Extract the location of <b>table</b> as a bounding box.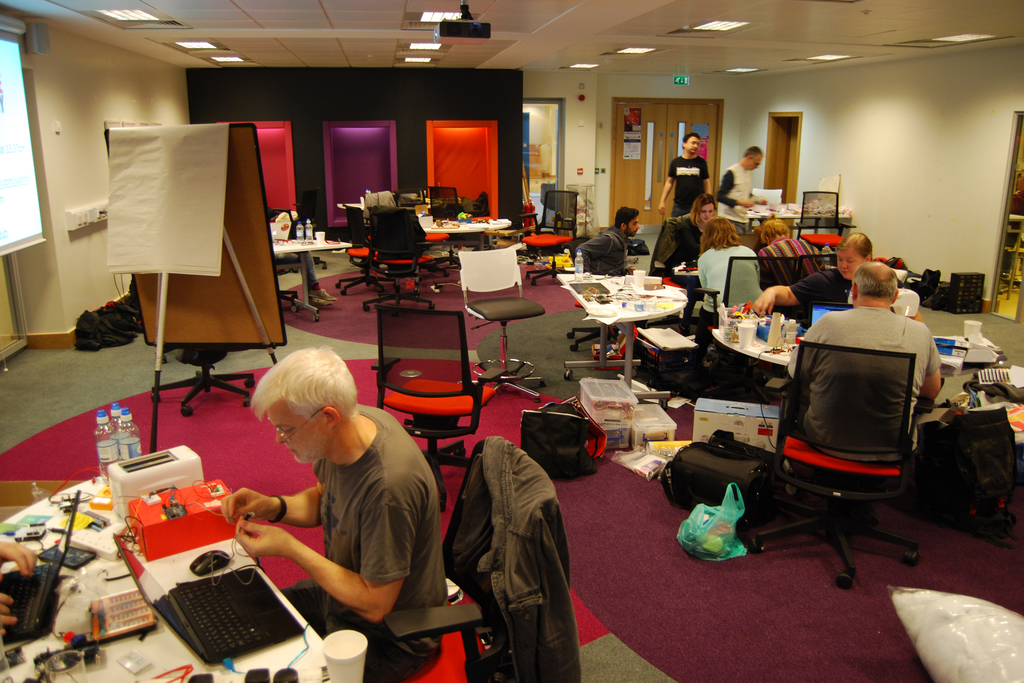
[left=708, top=327, right=796, bottom=367].
